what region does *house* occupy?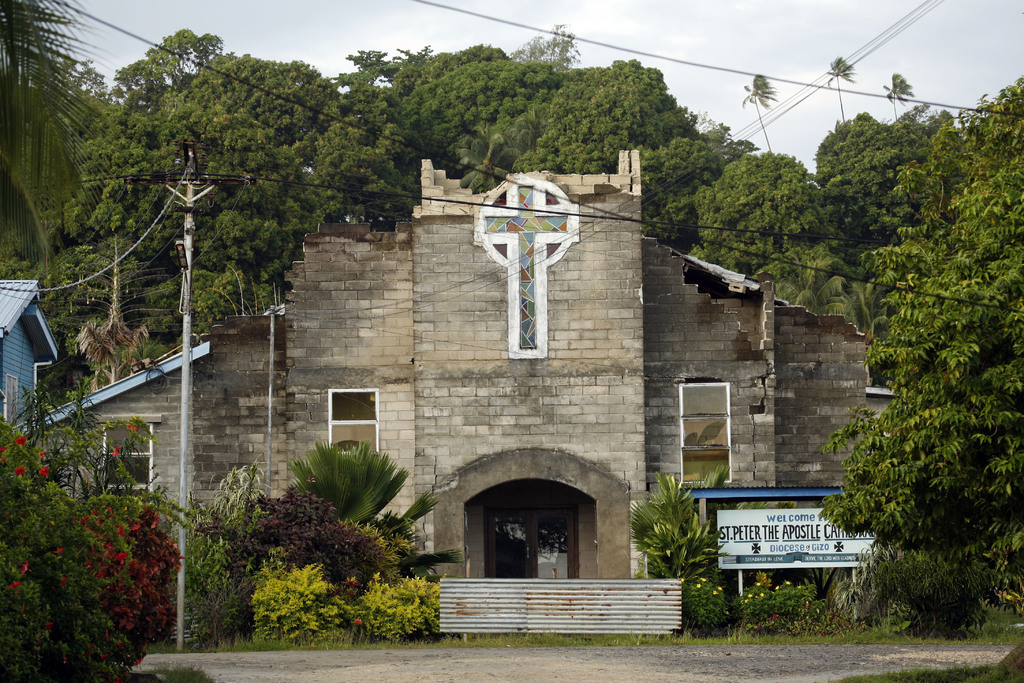
{"left": 0, "top": 277, "right": 58, "bottom": 435}.
